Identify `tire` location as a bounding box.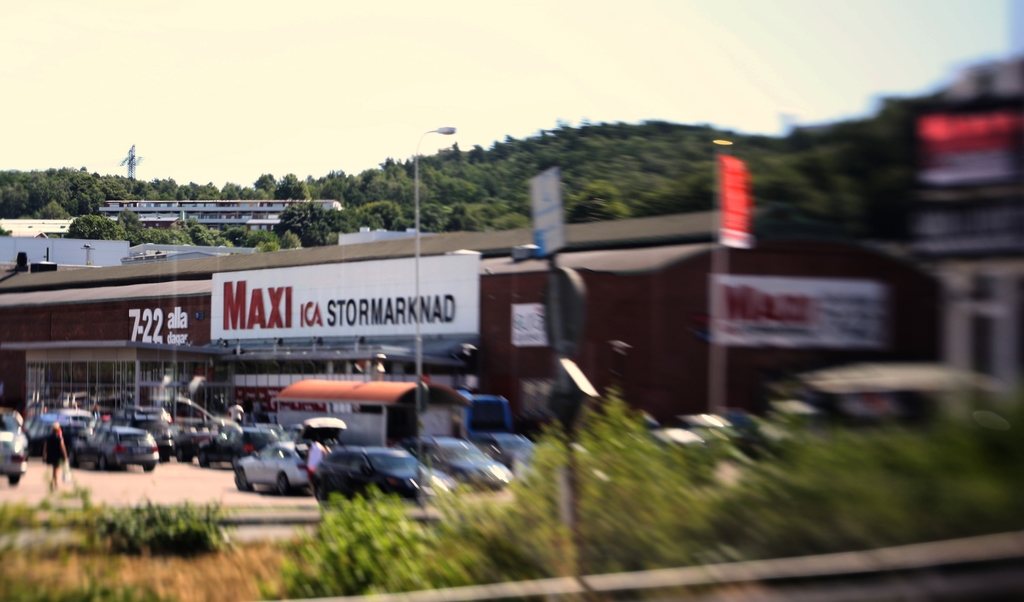
163/455/173/461.
